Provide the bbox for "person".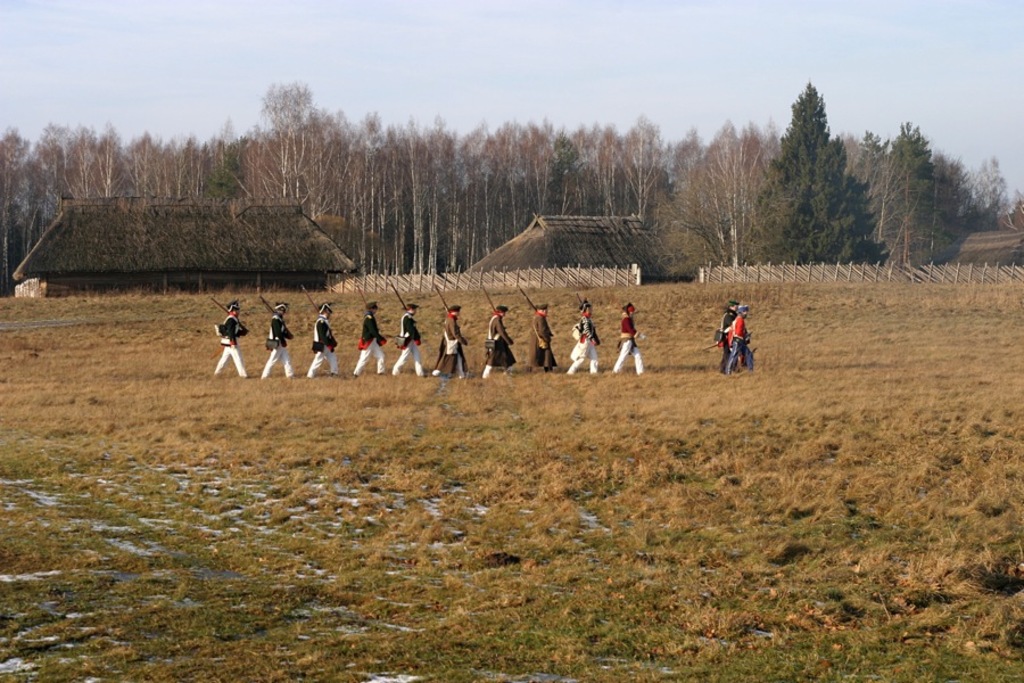
[729,303,766,373].
